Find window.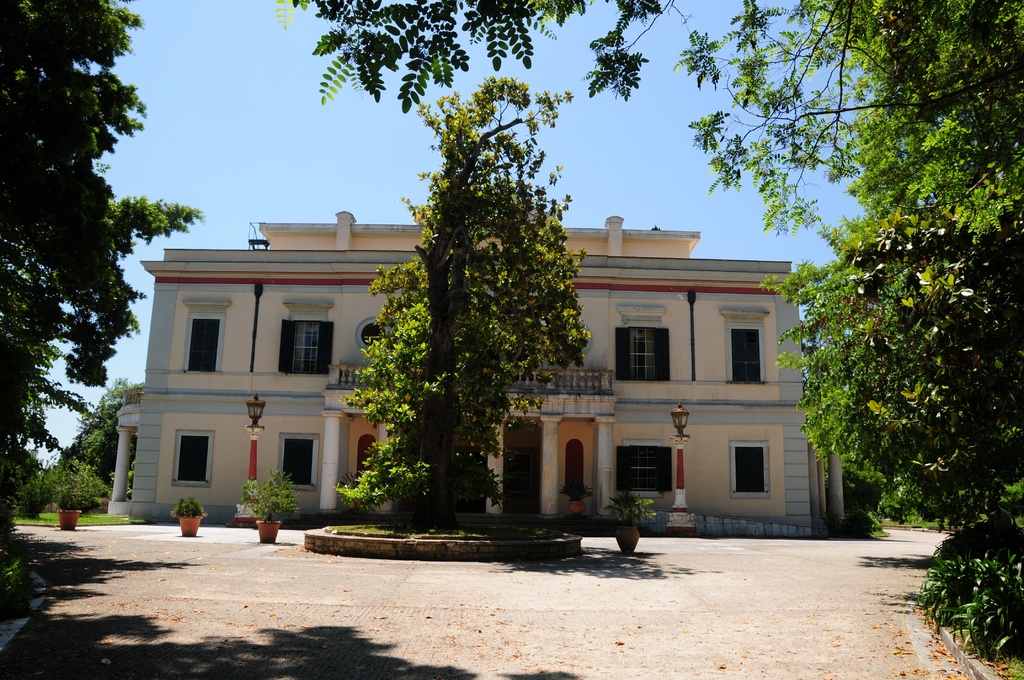
box(732, 439, 769, 498).
